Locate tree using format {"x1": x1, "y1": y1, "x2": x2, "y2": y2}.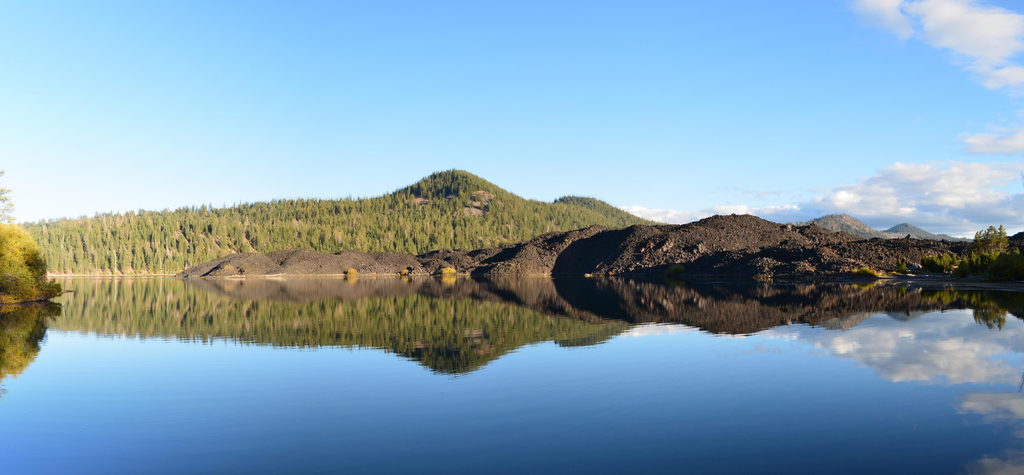
{"x1": 996, "y1": 222, "x2": 1009, "y2": 254}.
